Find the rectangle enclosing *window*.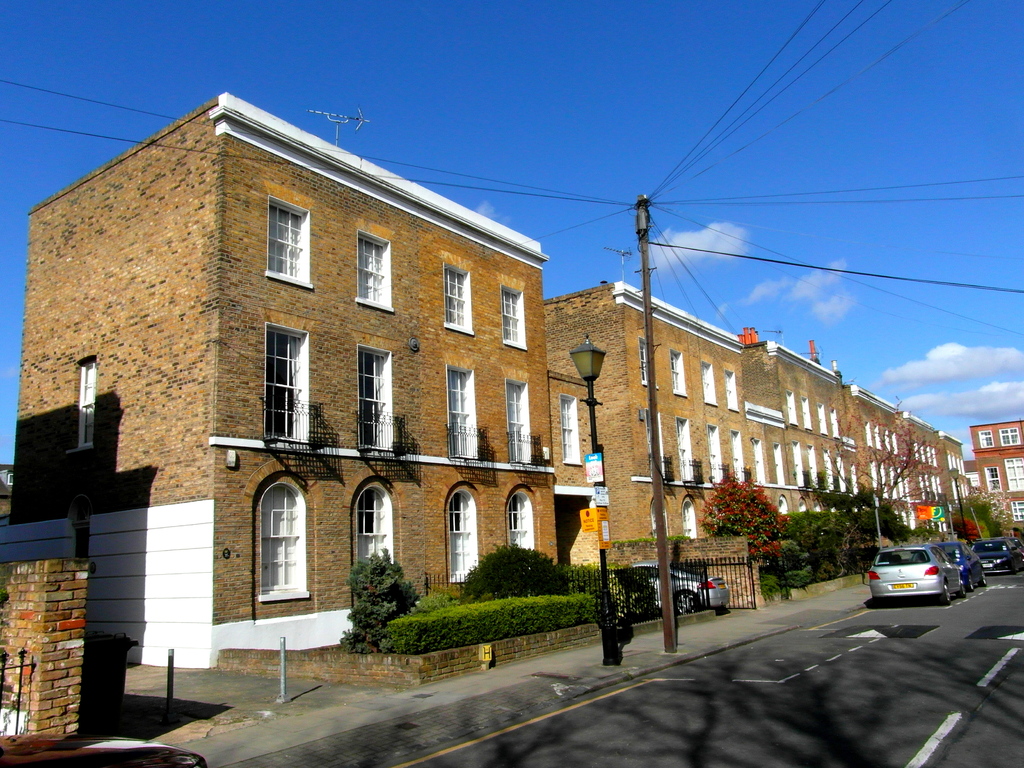
[868,461,879,500].
